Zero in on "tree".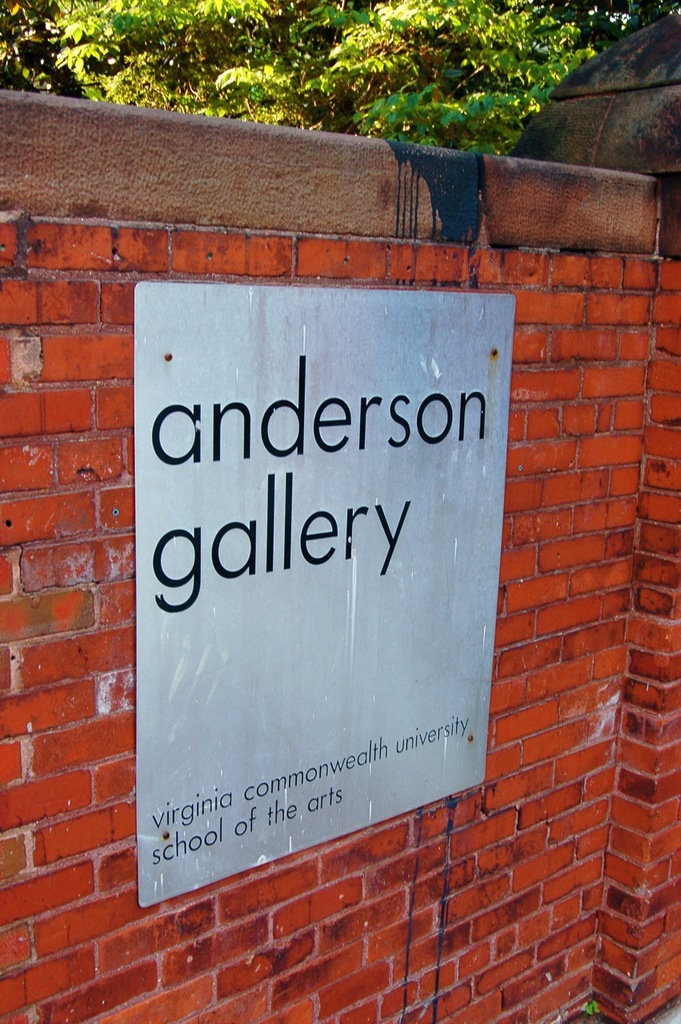
Zeroed in: rect(0, 0, 680, 163).
